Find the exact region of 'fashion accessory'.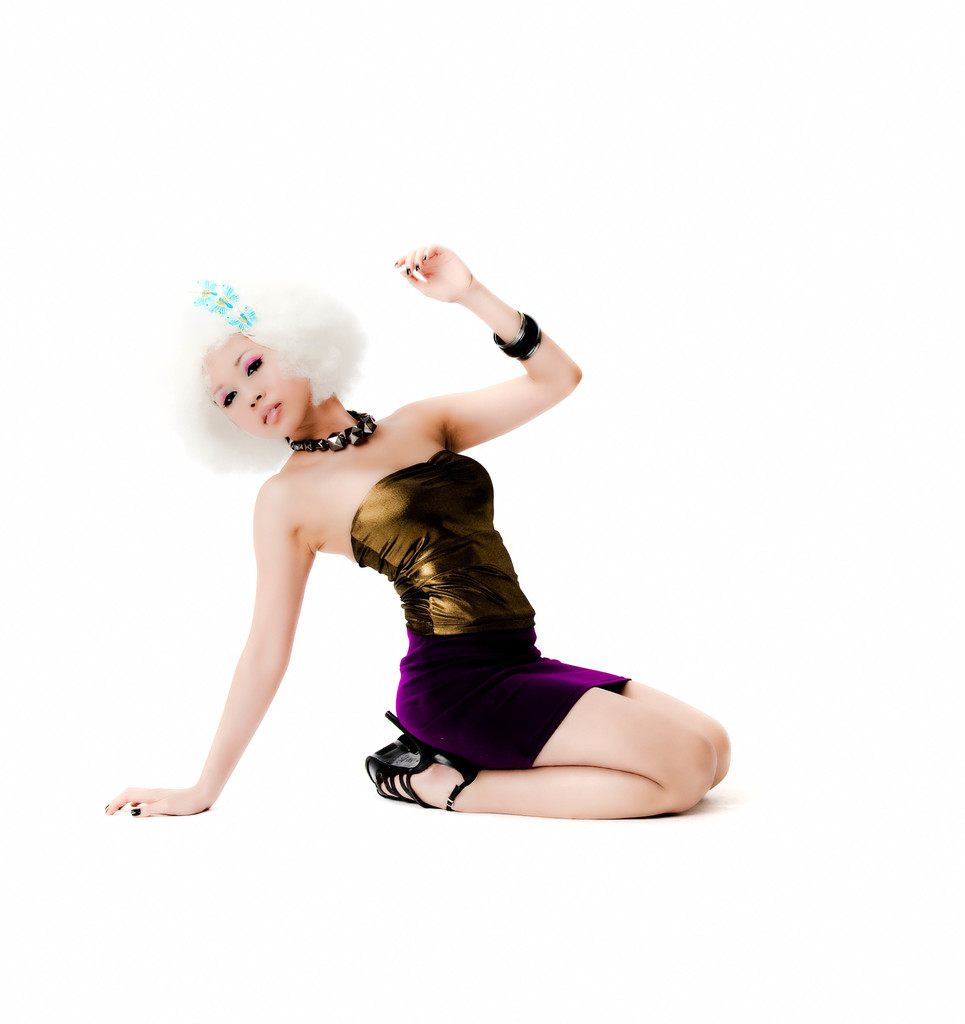
Exact region: (left=362, top=703, right=481, bottom=810).
